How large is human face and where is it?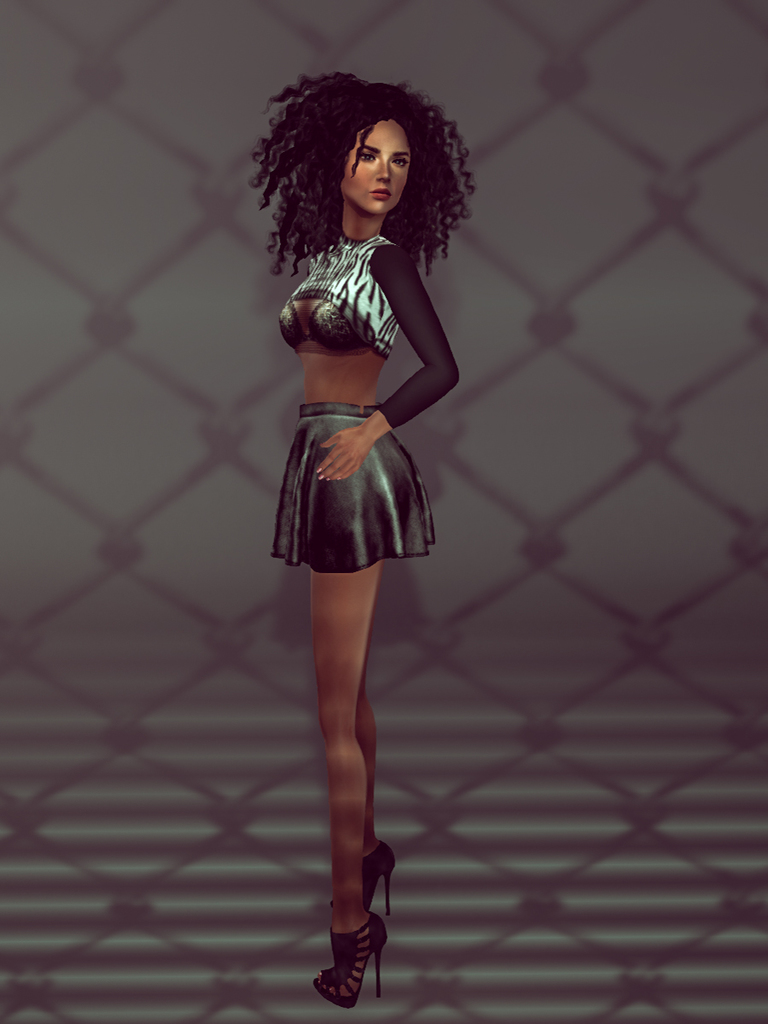
Bounding box: crop(338, 126, 413, 218).
